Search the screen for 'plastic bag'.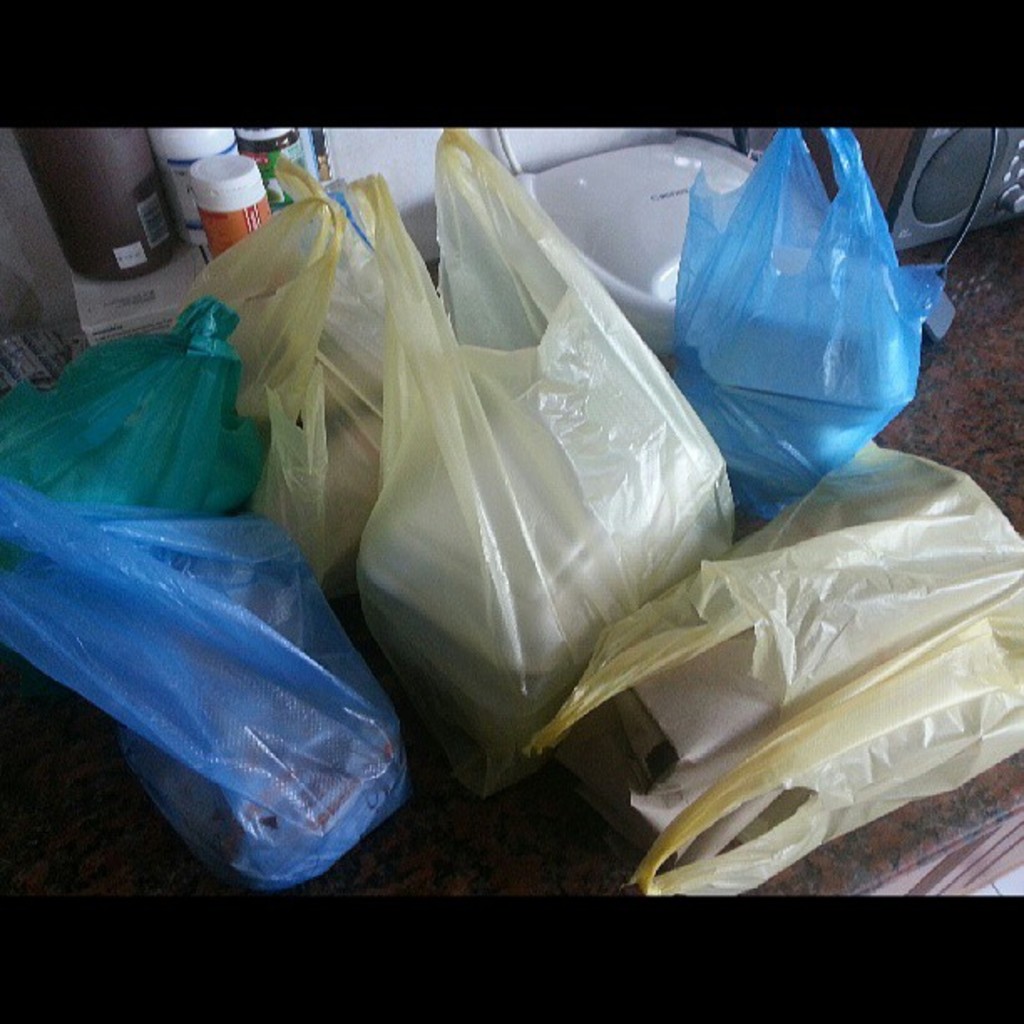
Found at box=[664, 120, 944, 519].
